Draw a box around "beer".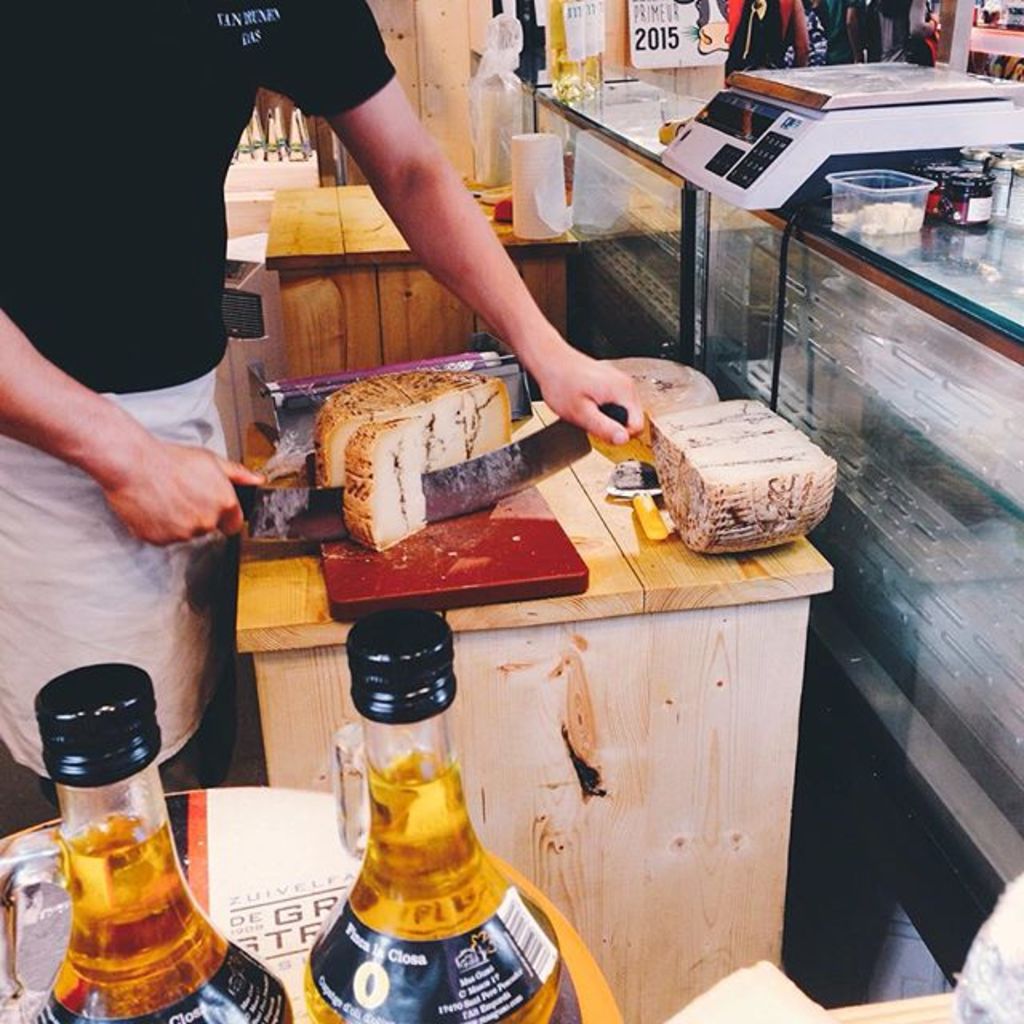
region(325, 589, 581, 1022).
